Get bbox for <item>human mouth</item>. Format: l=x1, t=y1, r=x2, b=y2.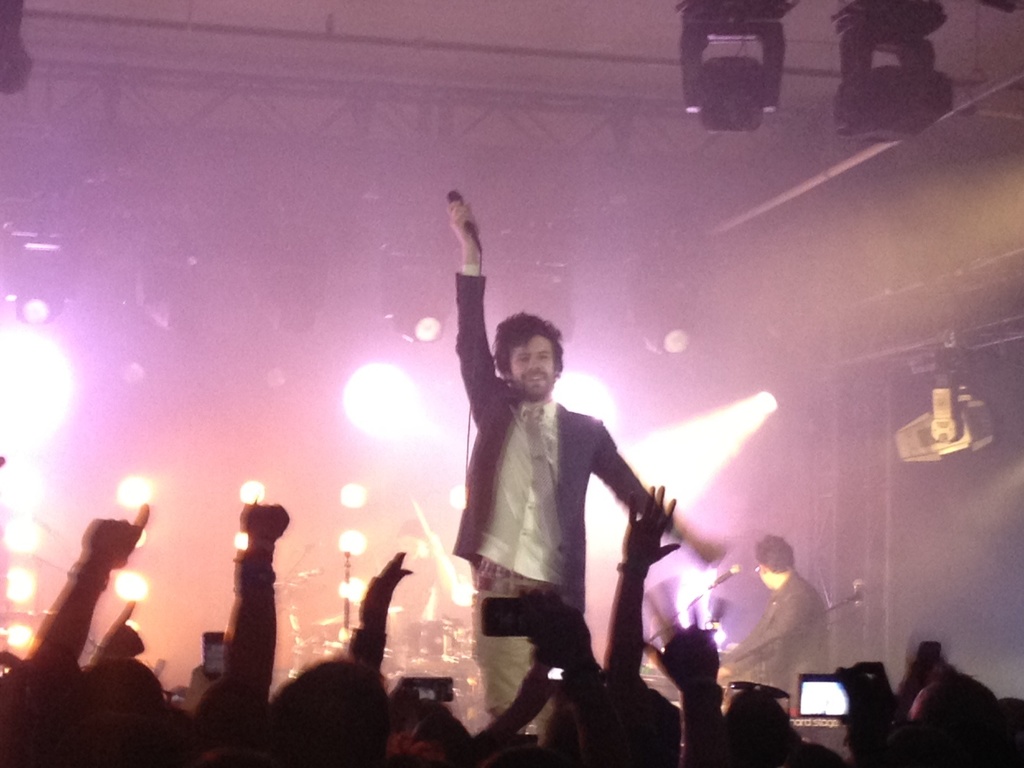
l=532, t=375, r=545, b=380.
